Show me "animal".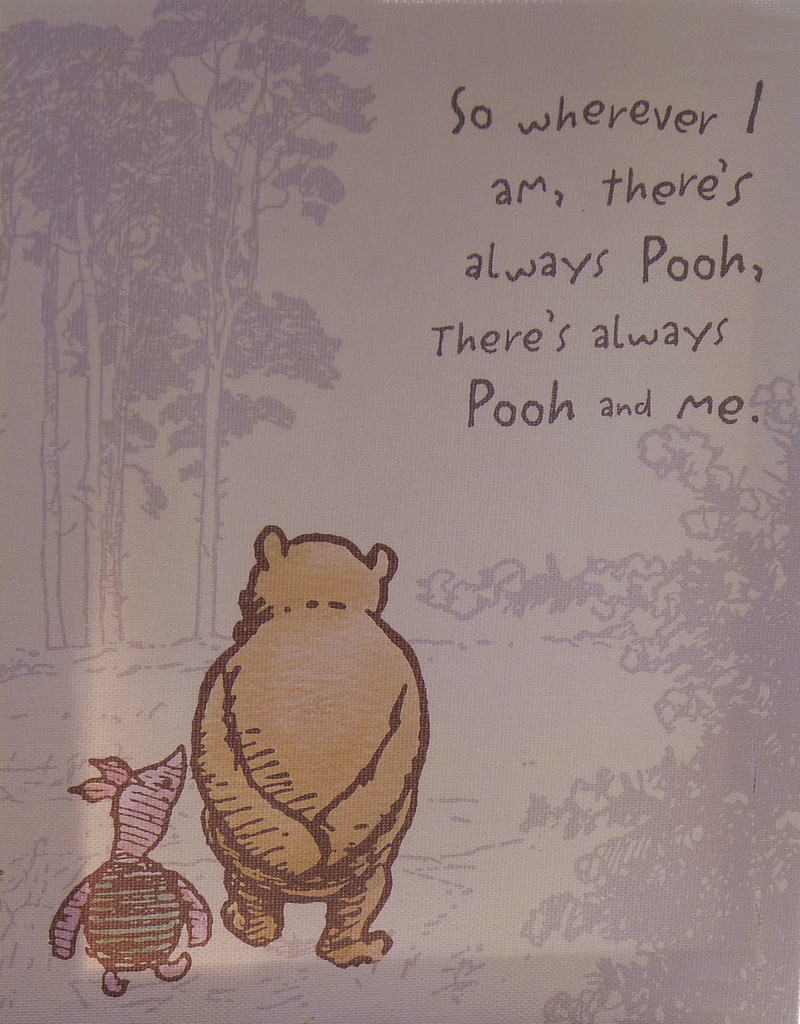
"animal" is here: crop(190, 522, 426, 972).
